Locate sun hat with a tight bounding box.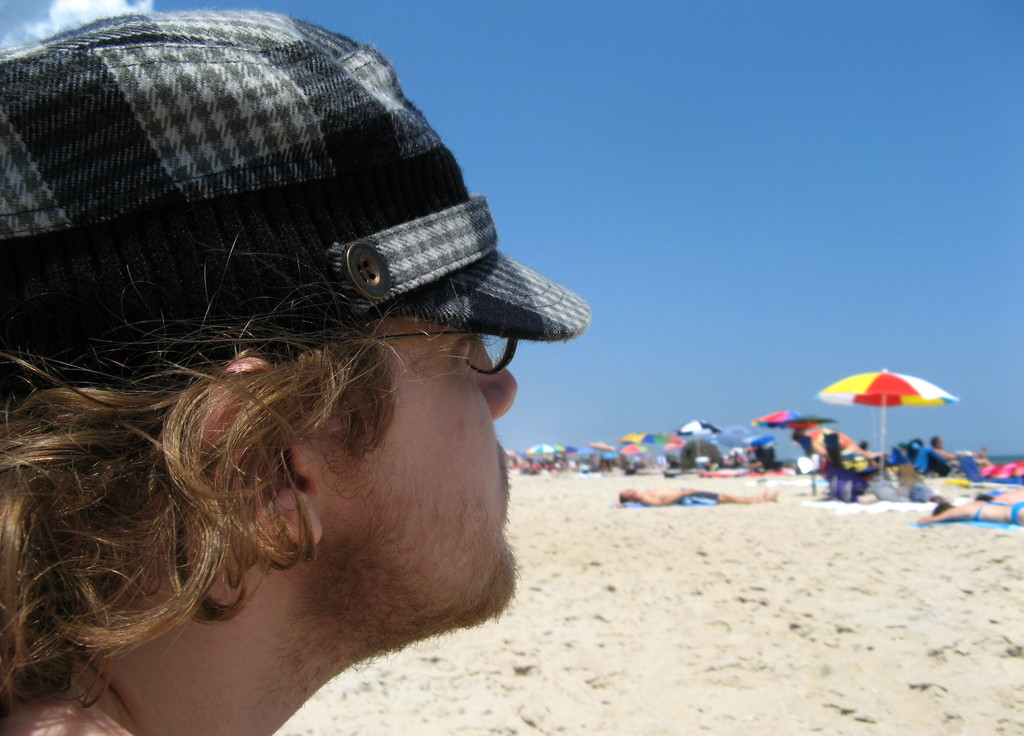
bbox=[0, 8, 596, 376].
